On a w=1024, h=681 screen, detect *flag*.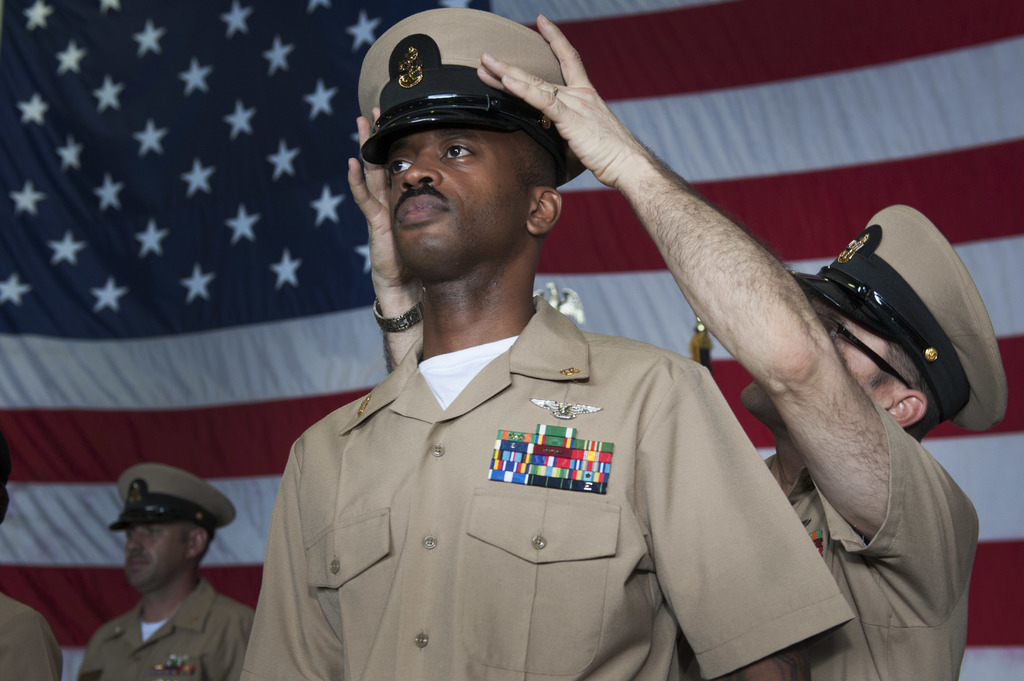
[x1=0, y1=0, x2=1023, y2=680].
